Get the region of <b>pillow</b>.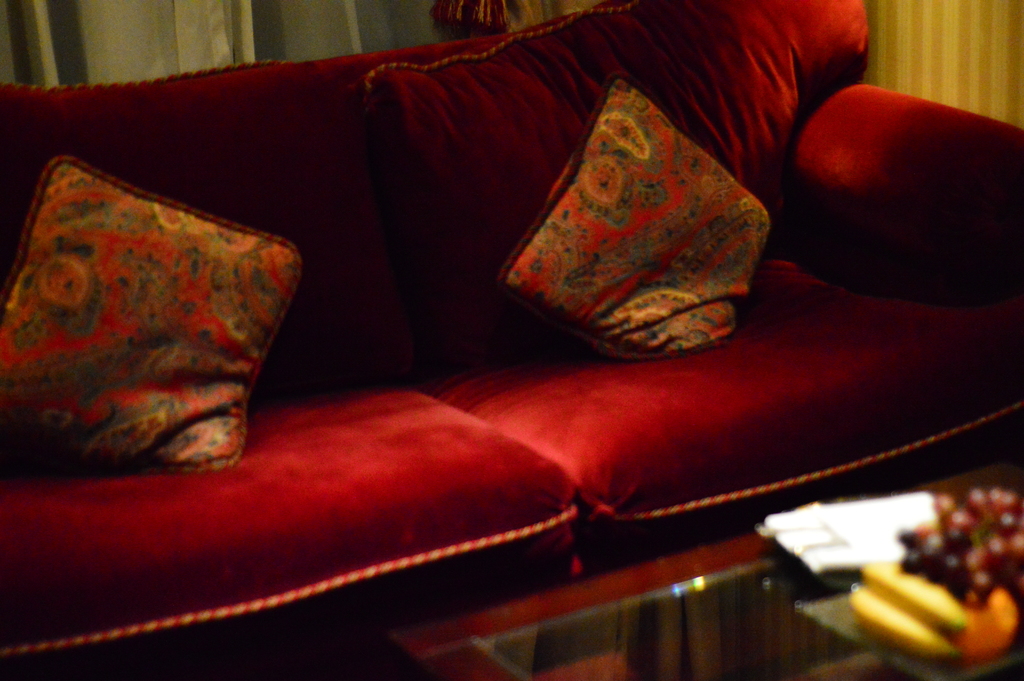
locate(515, 49, 796, 356).
